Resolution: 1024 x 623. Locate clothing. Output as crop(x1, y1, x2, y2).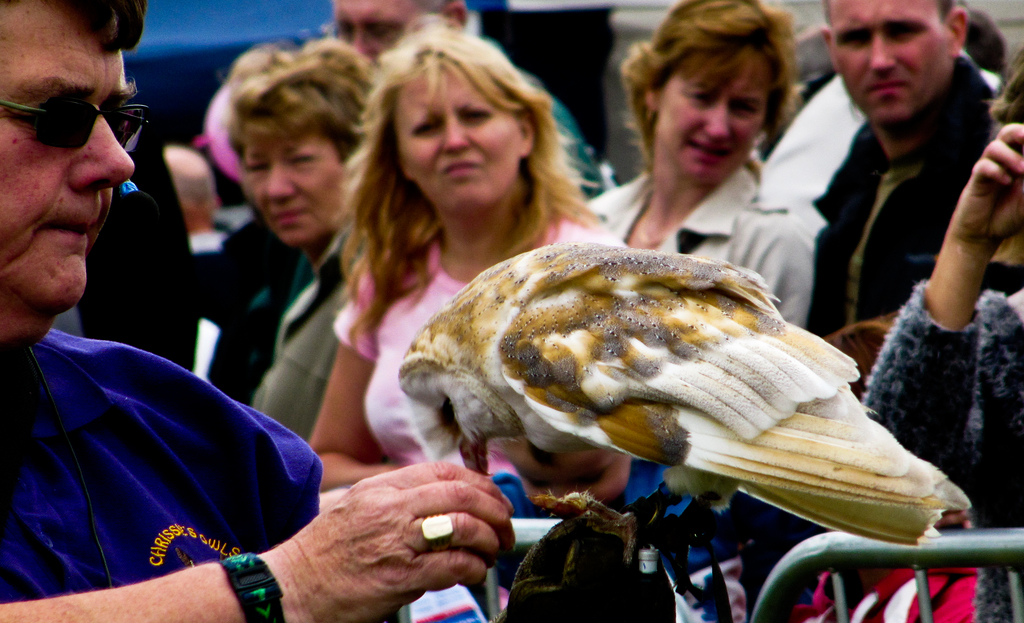
crop(191, 220, 372, 471).
